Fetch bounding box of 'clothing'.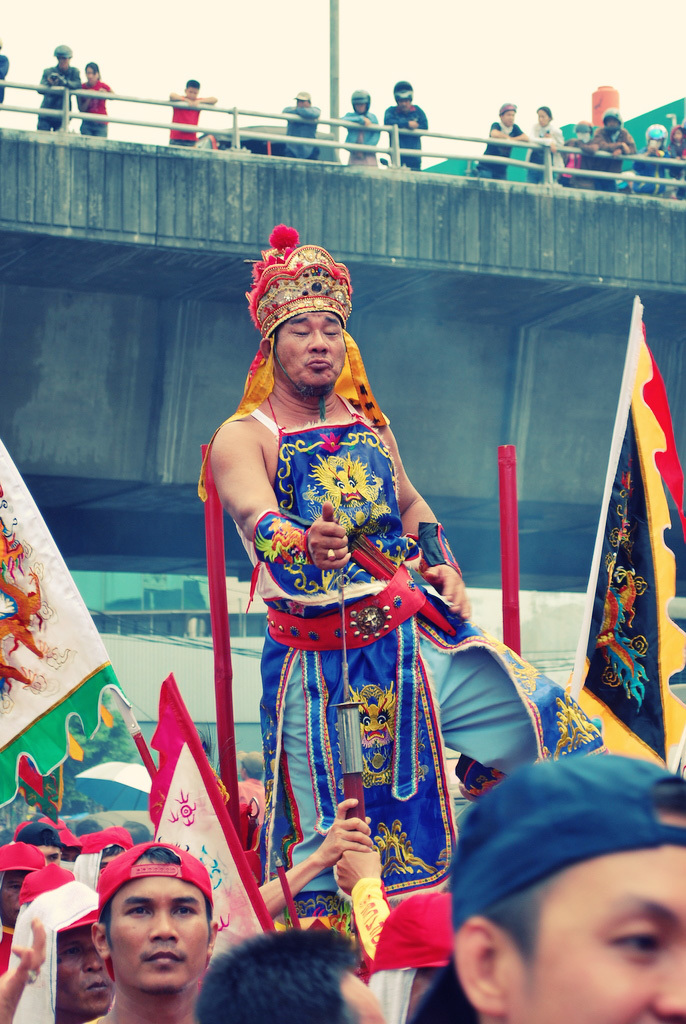
Bbox: left=477, top=119, right=521, bottom=183.
